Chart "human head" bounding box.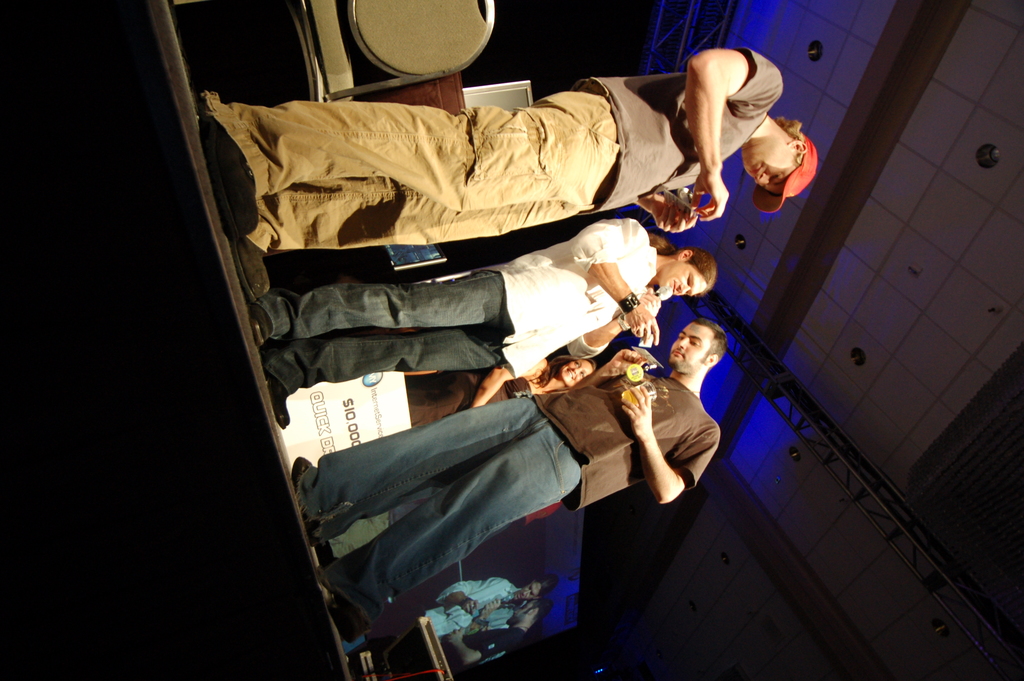
Charted: [x1=744, y1=119, x2=817, y2=199].
